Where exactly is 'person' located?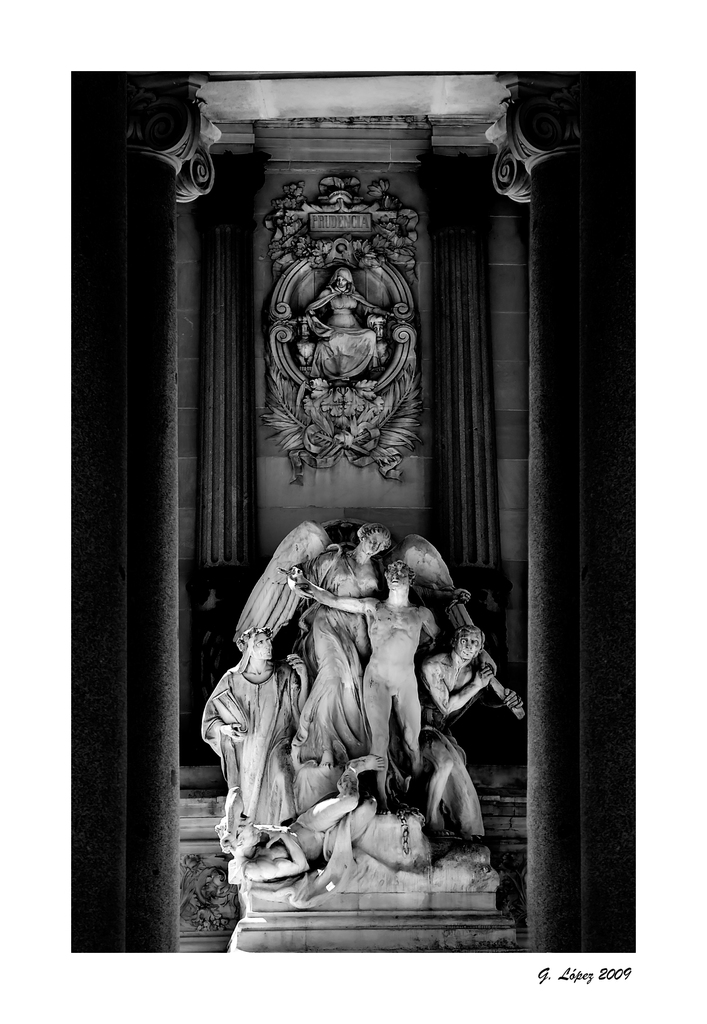
Its bounding box is (x1=200, y1=623, x2=305, y2=831).
